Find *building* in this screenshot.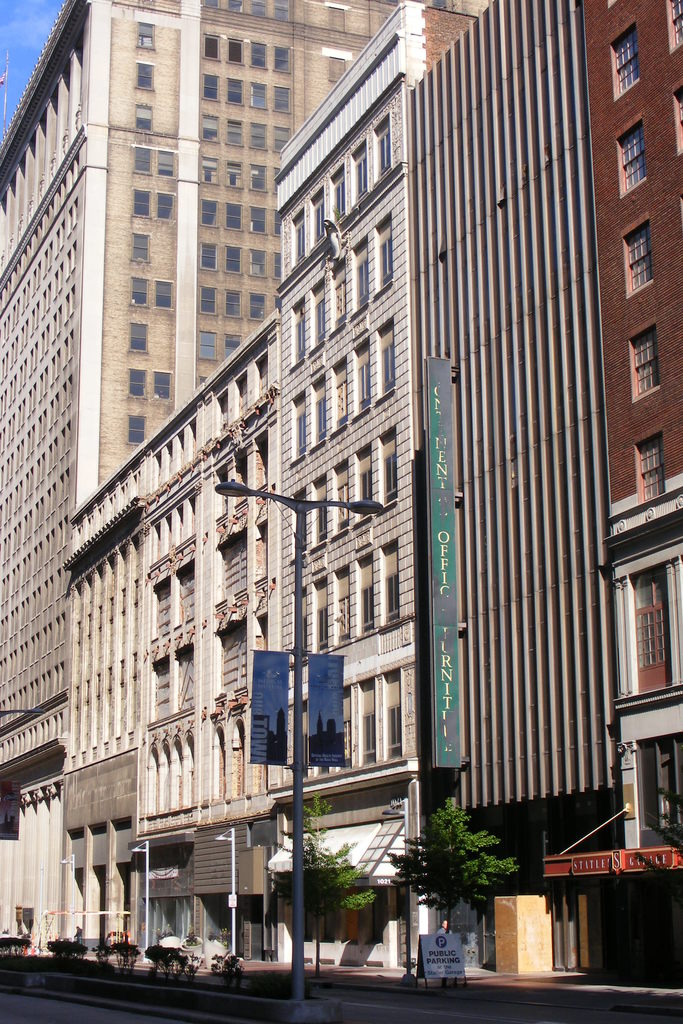
The bounding box for *building* is [51,314,282,959].
